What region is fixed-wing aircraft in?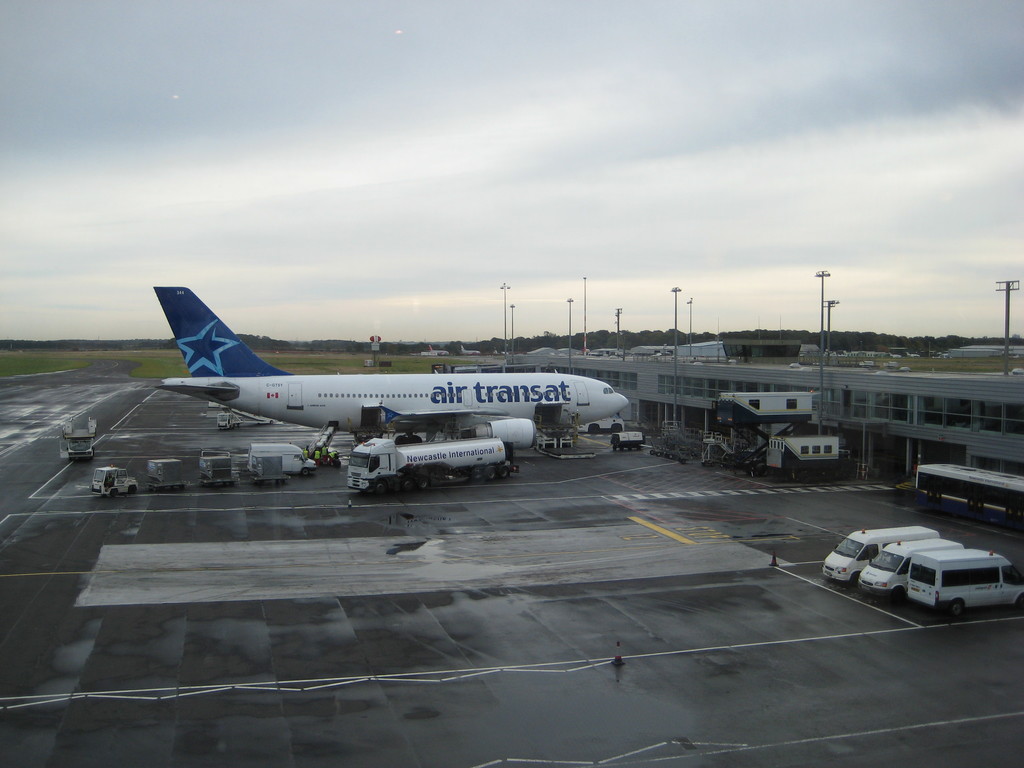
BBox(461, 344, 480, 357).
